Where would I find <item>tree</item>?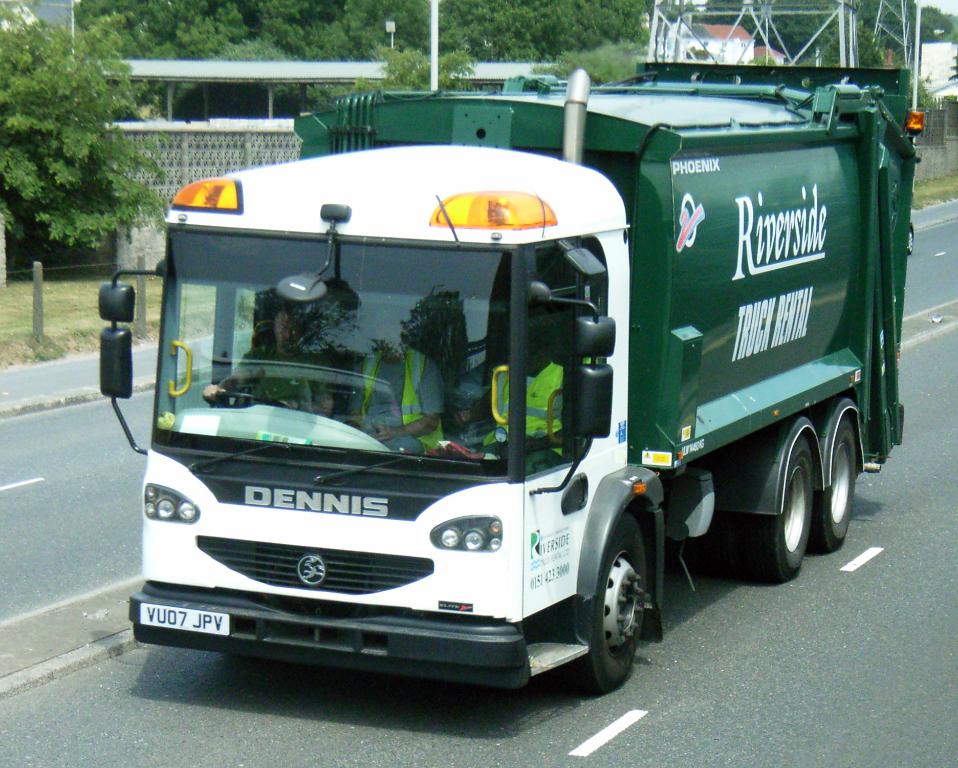
At detection(6, 27, 140, 274).
